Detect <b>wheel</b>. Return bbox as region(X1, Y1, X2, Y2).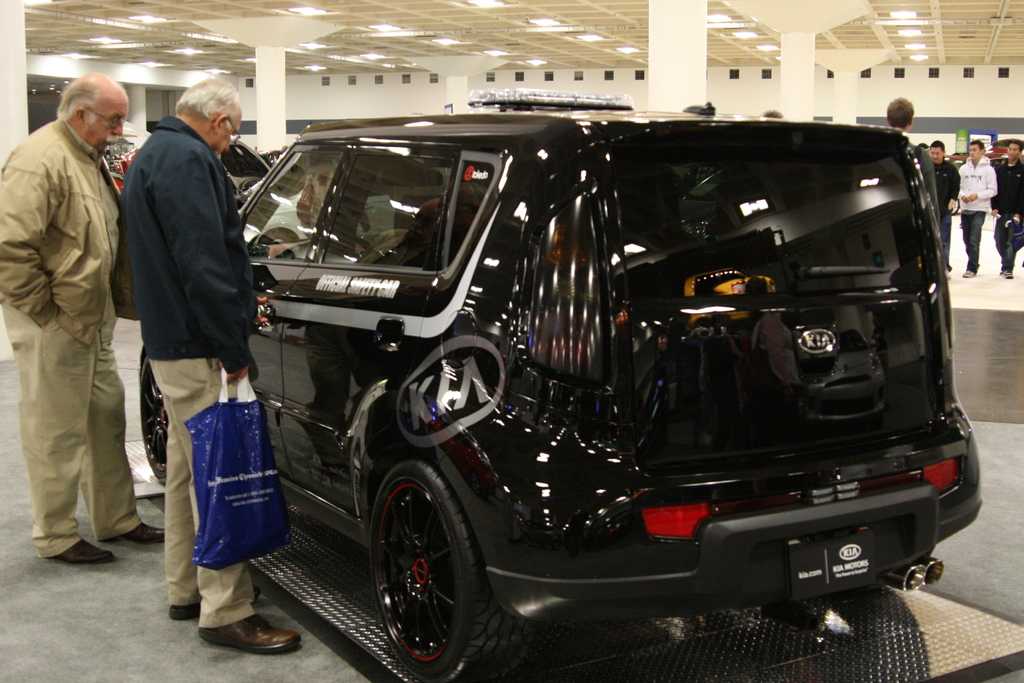
region(136, 359, 167, 488).
